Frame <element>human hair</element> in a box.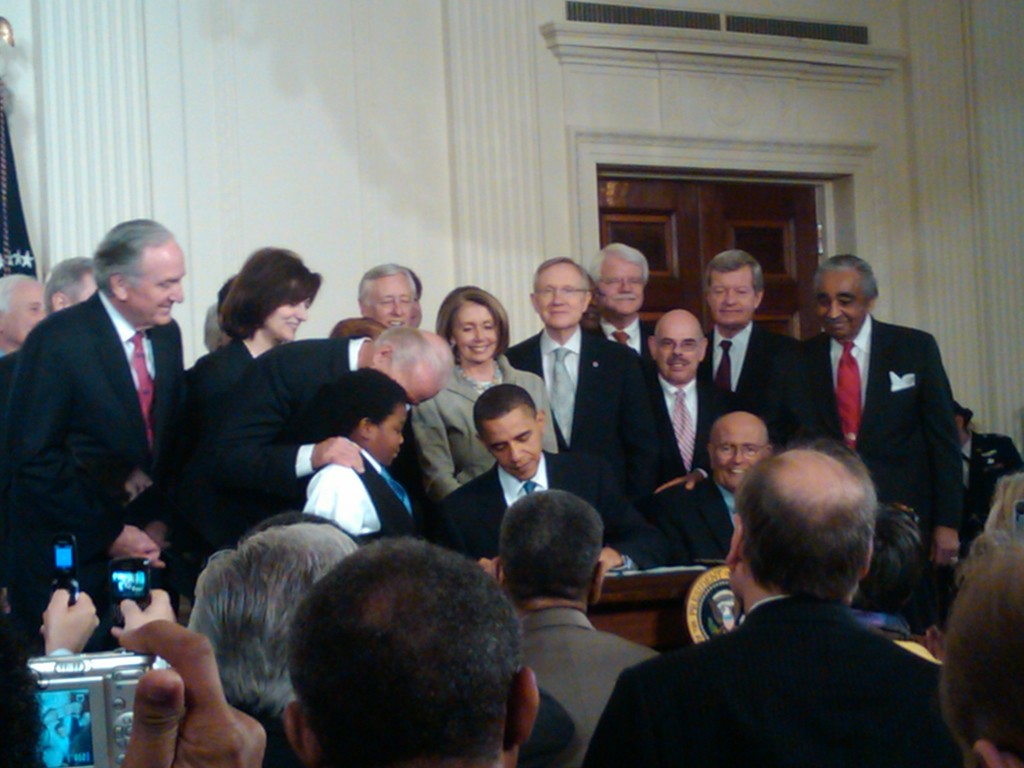
(x1=374, y1=325, x2=448, y2=383).
